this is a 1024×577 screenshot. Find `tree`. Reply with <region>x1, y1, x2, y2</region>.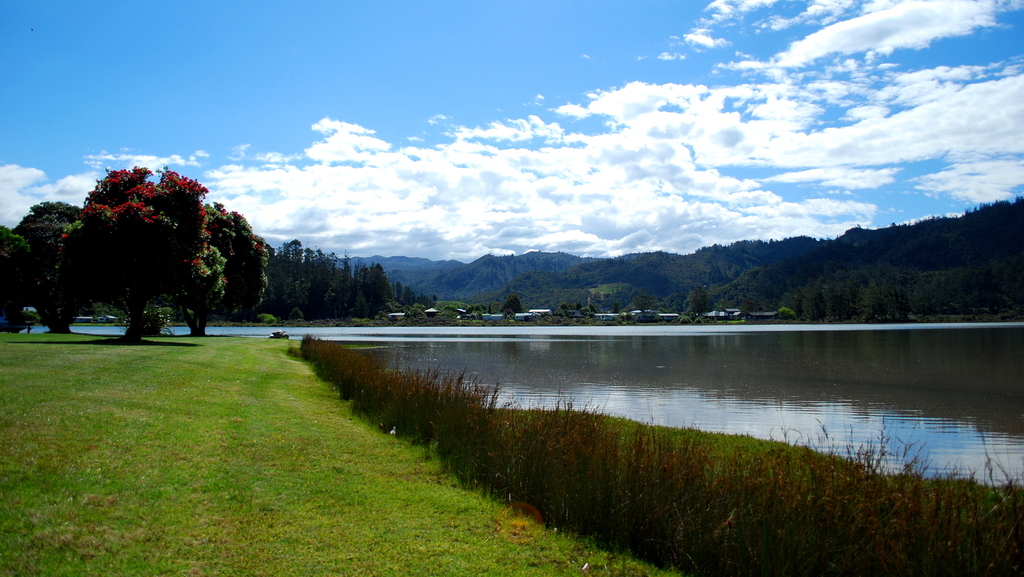
<region>45, 164, 211, 340</region>.
